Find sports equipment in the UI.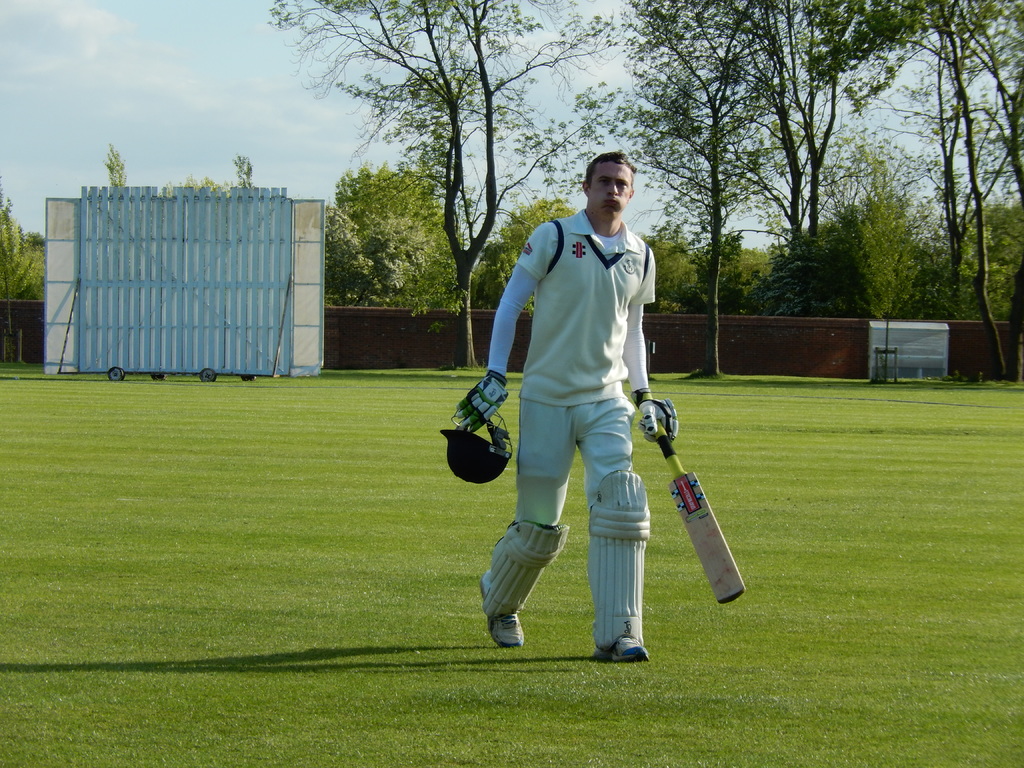
UI element at detection(634, 390, 682, 451).
